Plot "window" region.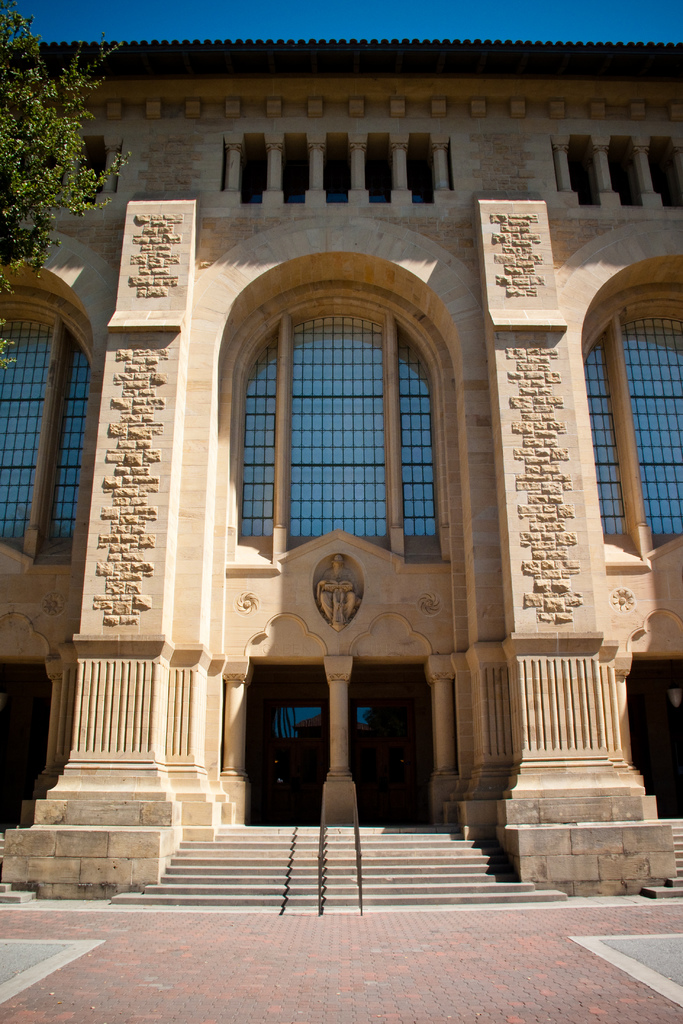
Plotted at crop(223, 271, 465, 586).
